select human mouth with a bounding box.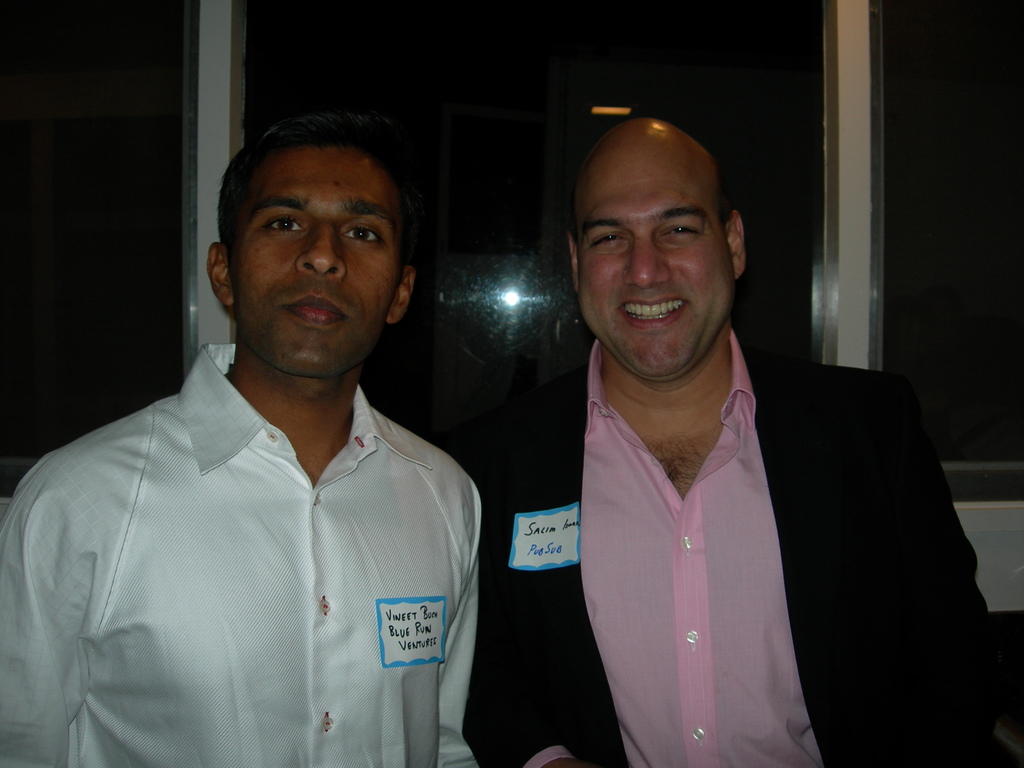
<bbox>284, 283, 354, 336</bbox>.
